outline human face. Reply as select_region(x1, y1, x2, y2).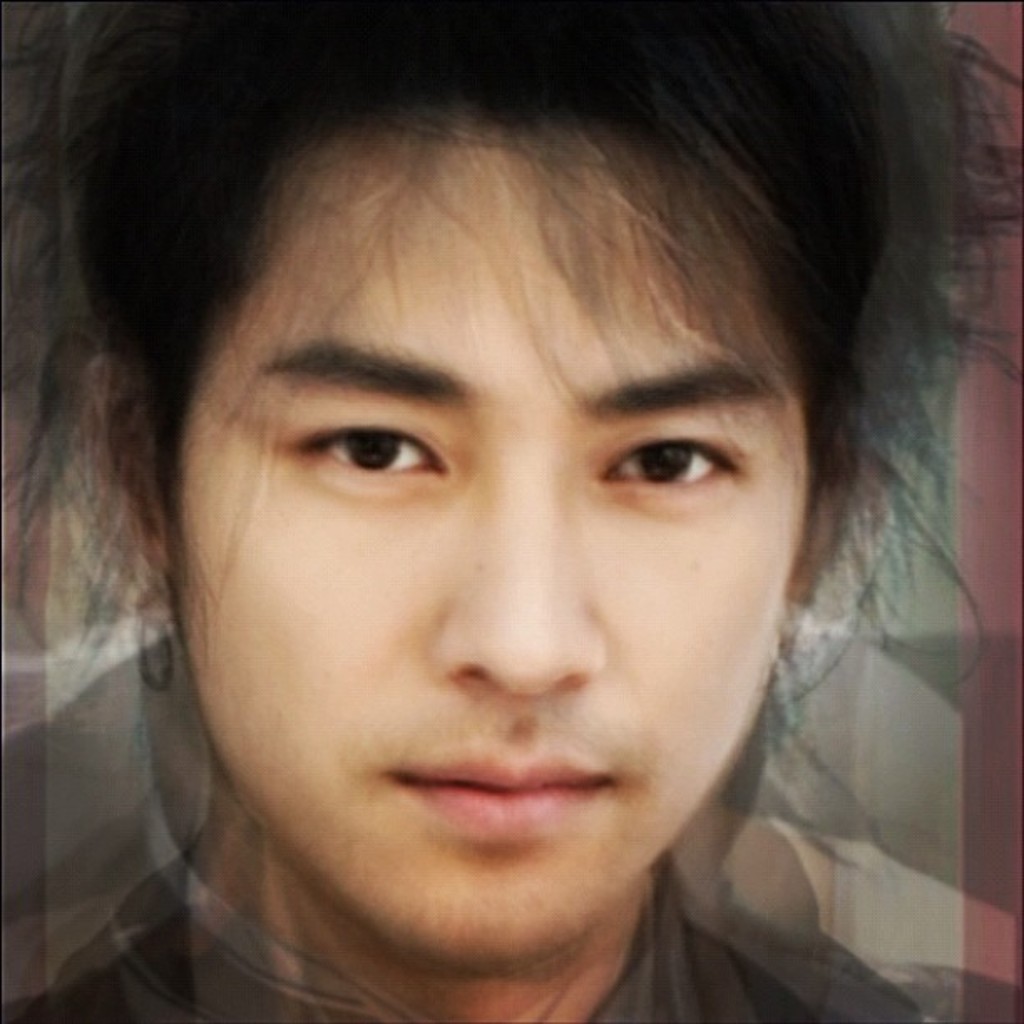
select_region(176, 107, 815, 962).
